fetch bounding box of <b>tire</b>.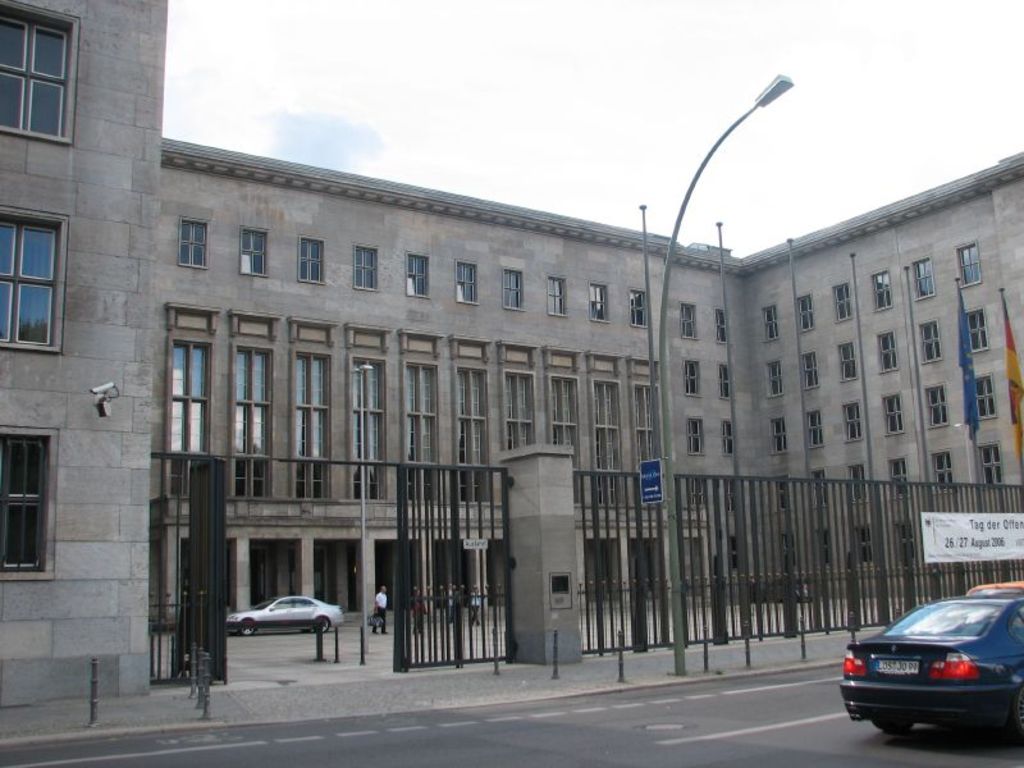
Bbox: 1009/685/1023/749.
